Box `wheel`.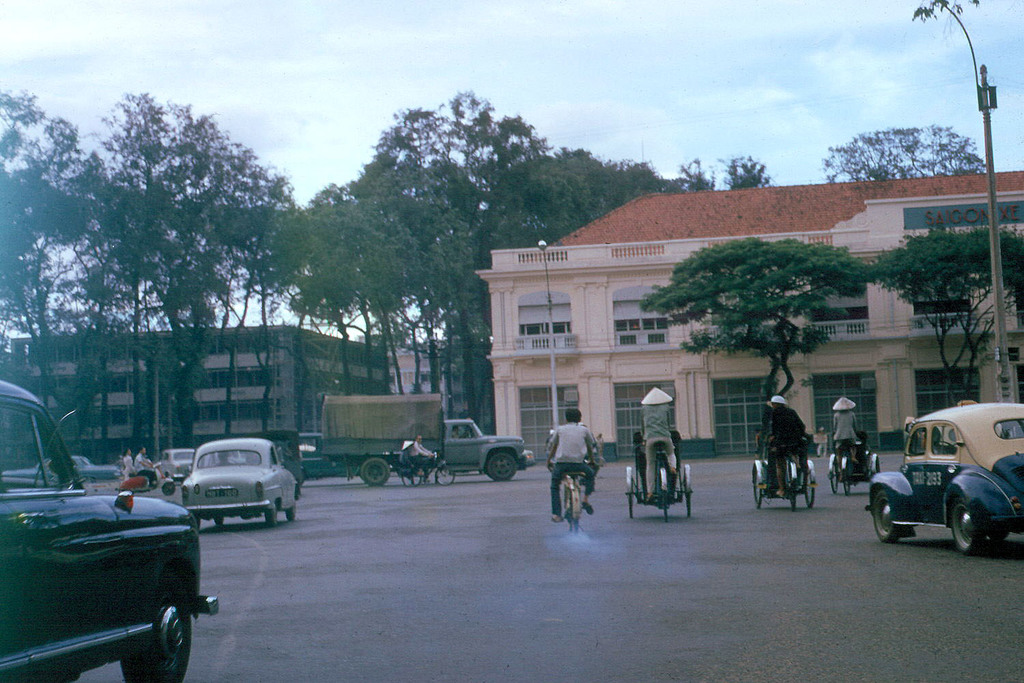
region(681, 464, 700, 519).
